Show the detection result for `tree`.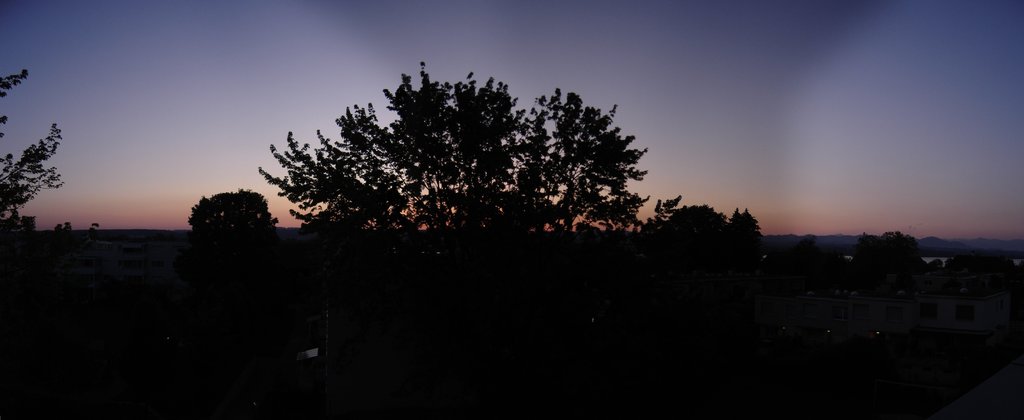
select_region(0, 68, 63, 226).
